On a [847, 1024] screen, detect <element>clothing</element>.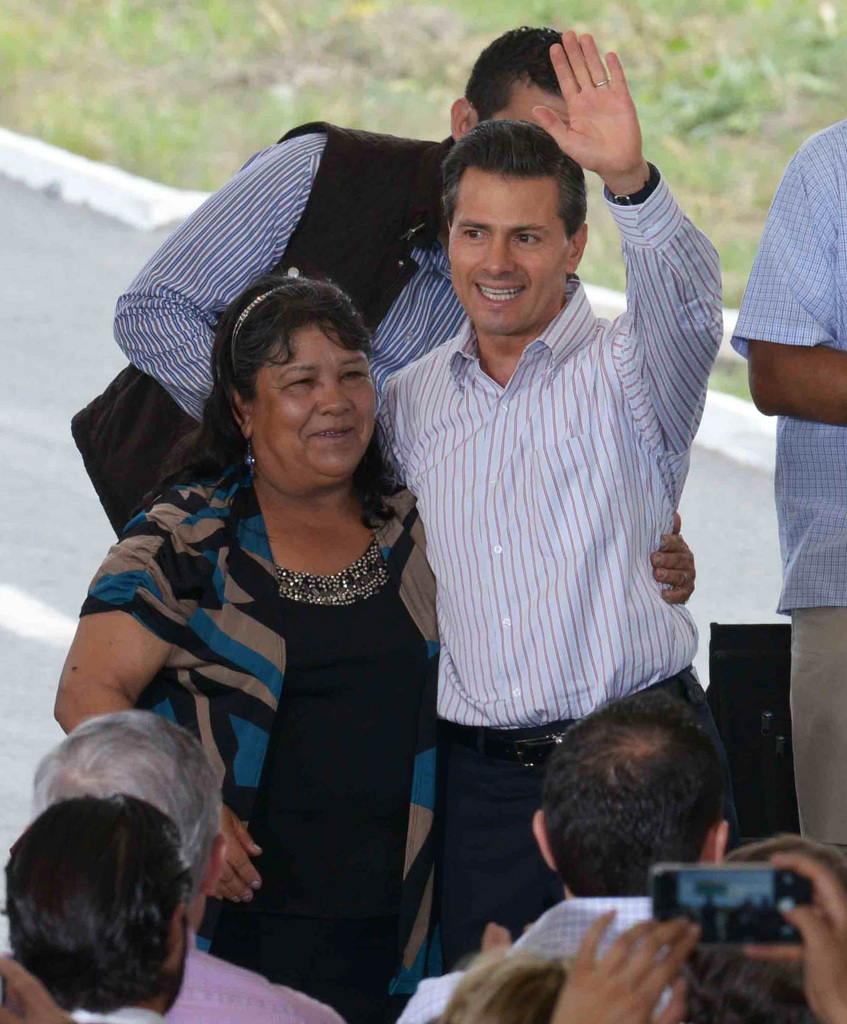
left=441, top=876, right=671, bottom=1023.
